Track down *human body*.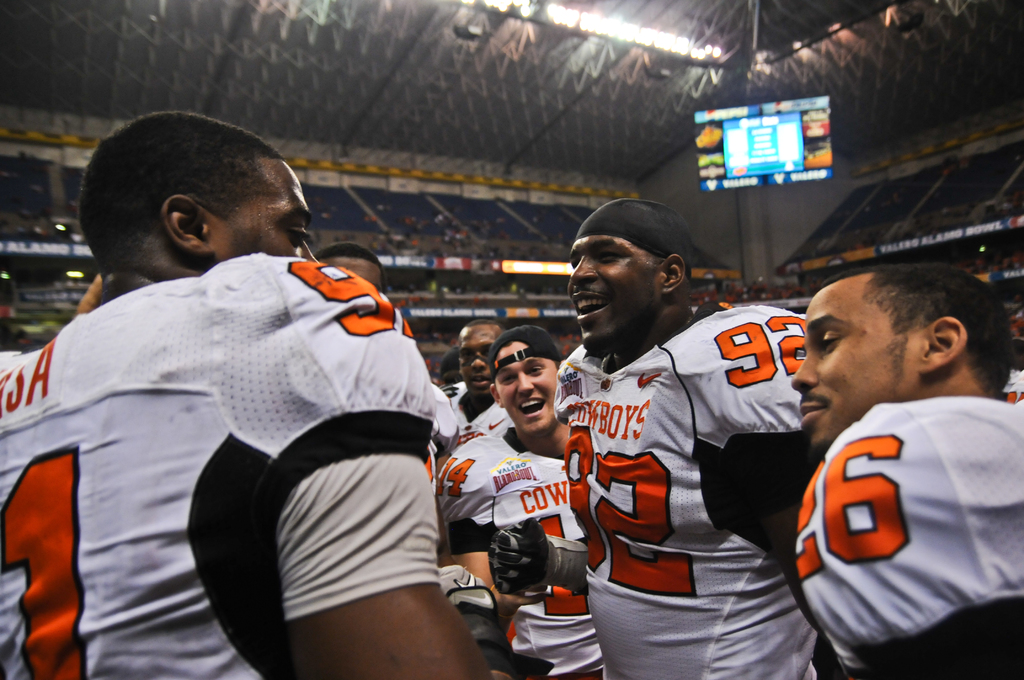
Tracked to x1=20 y1=106 x2=440 y2=679.
